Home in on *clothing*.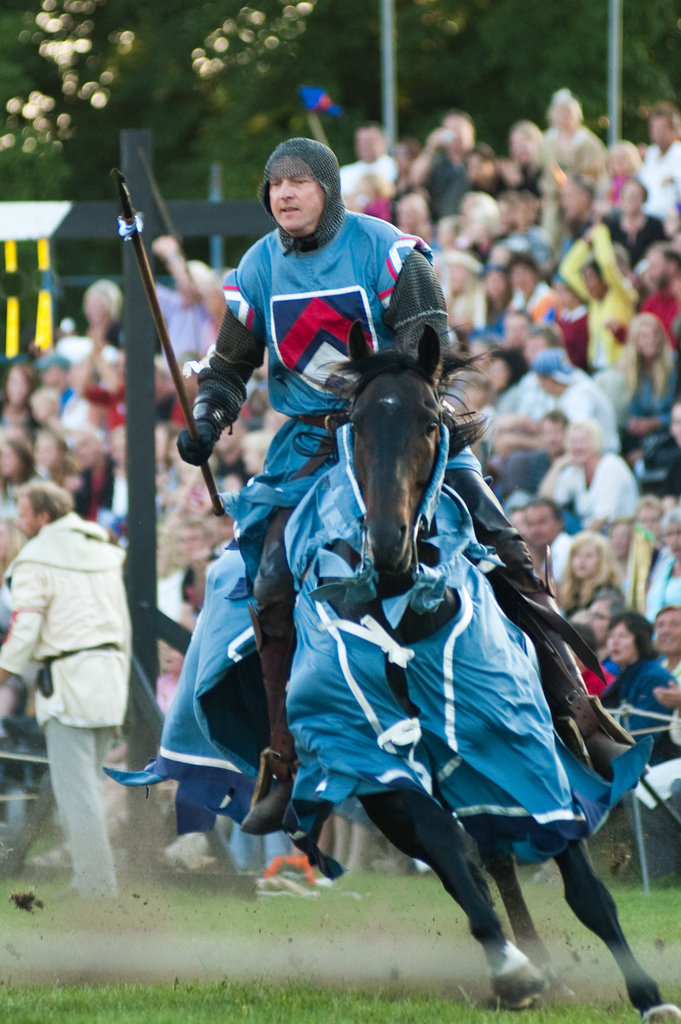
Homed in at box(630, 362, 680, 440).
